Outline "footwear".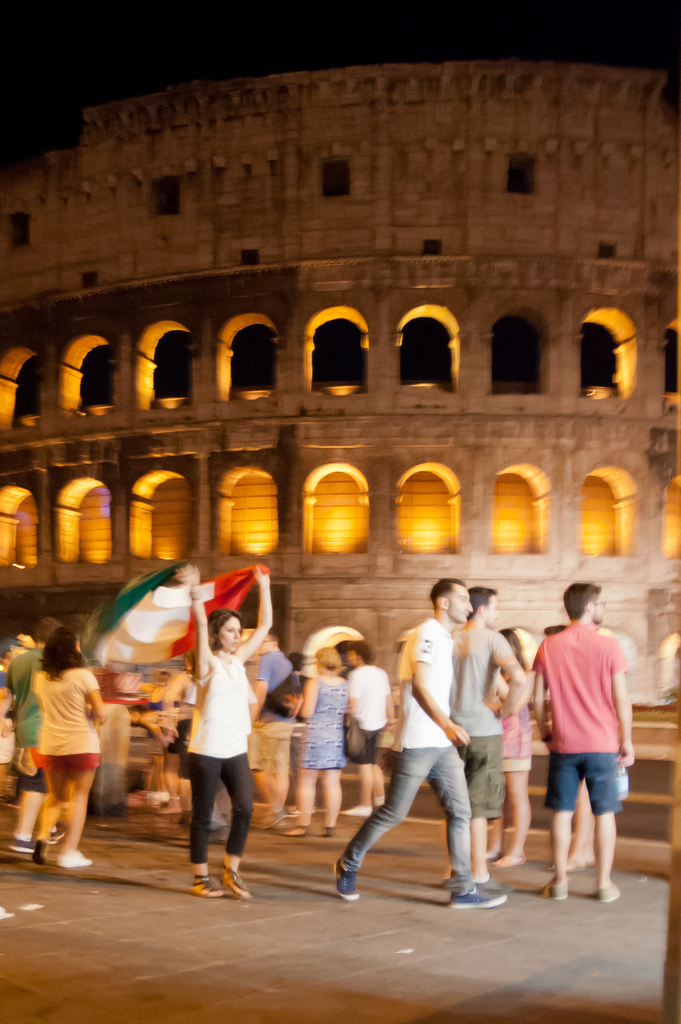
Outline: 589/877/622/903.
